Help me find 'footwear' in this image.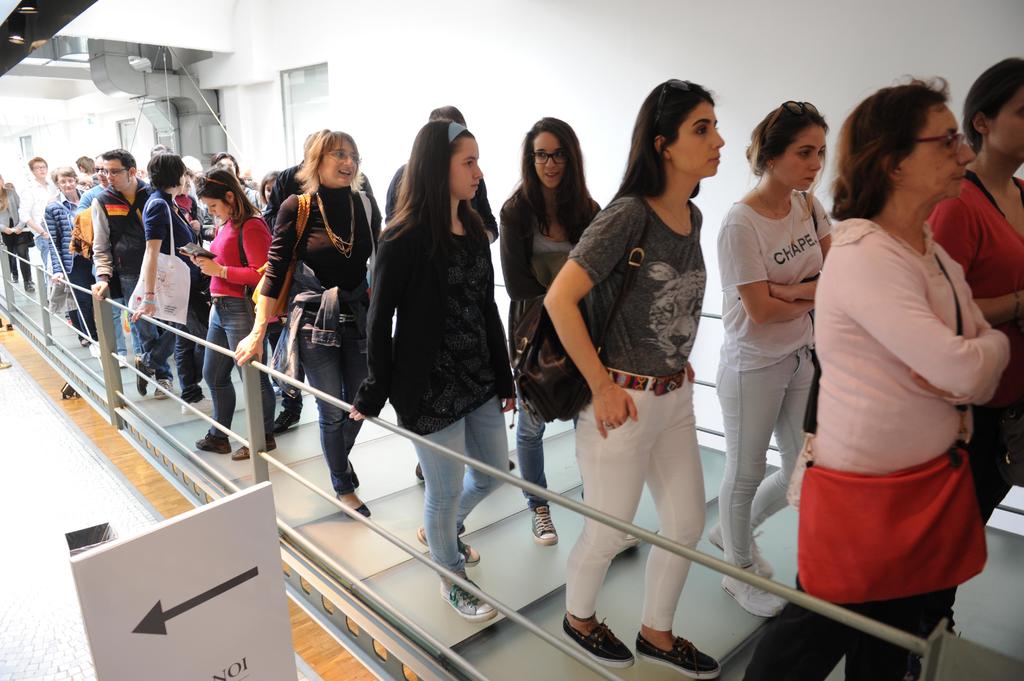
Found it: (90,340,108,357).
